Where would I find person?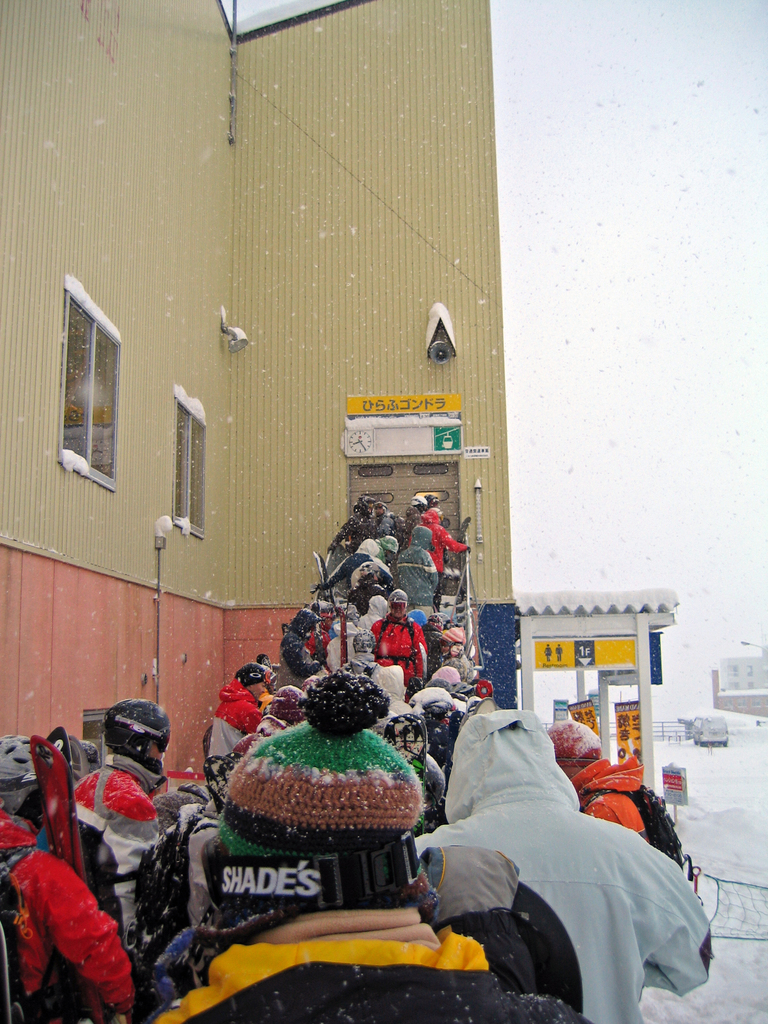
At [0,741,138,1023].
